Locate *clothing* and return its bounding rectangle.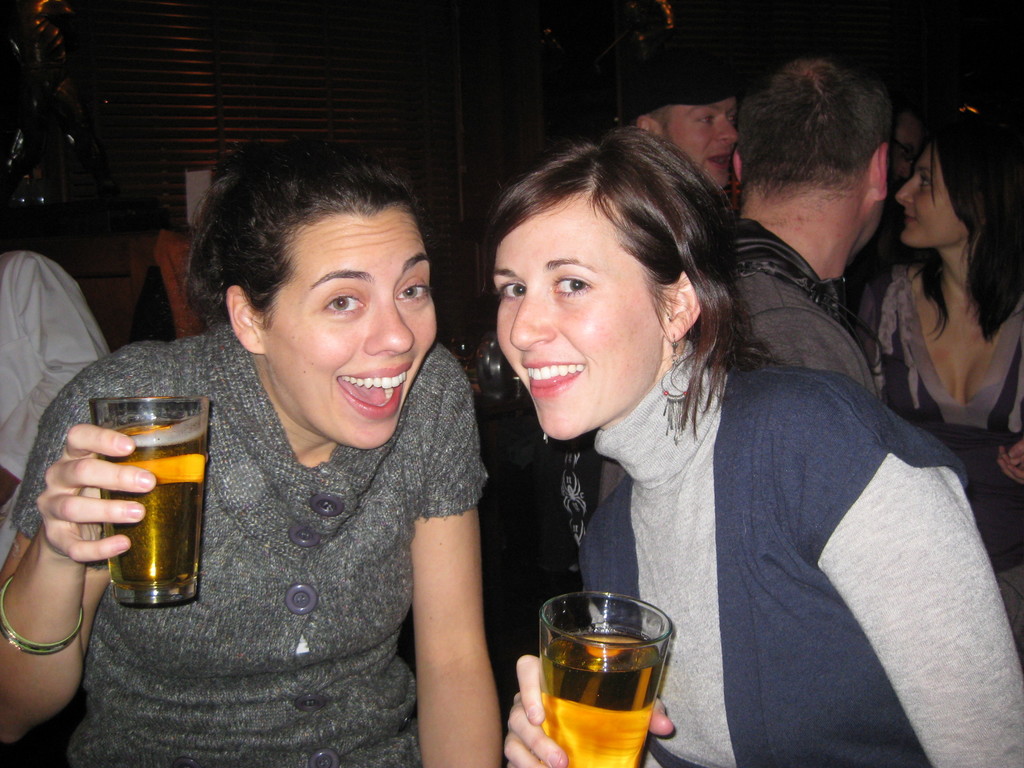
pyautogui.locateOnScreen(860, 259, 1023, 444).
